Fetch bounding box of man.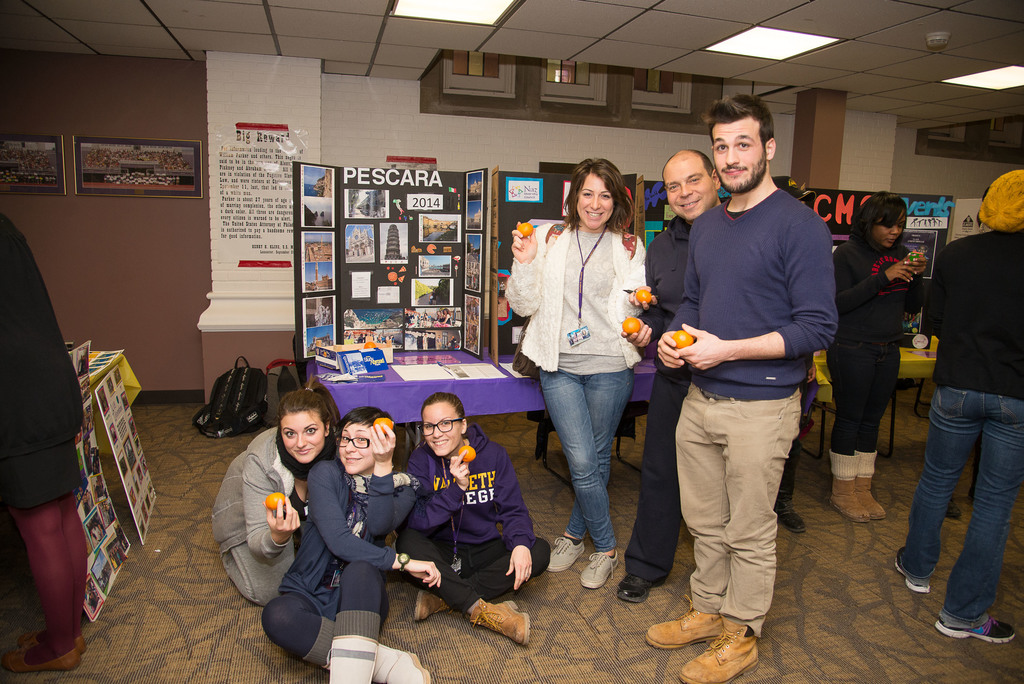
Bbox: bbox=(643, 104, 845, 655).
